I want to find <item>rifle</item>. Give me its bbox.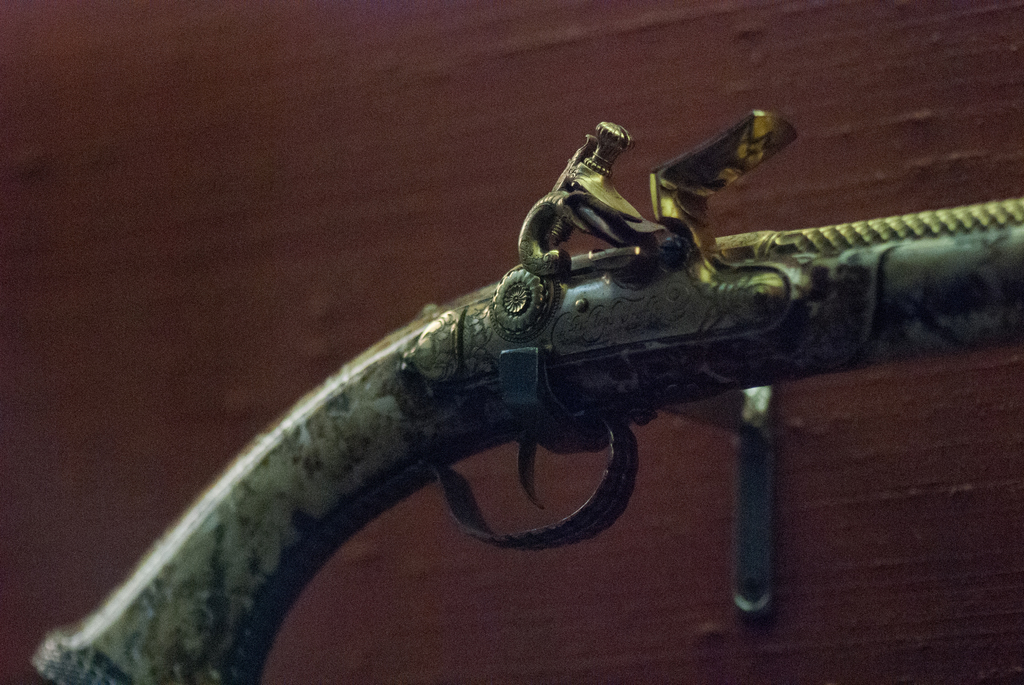
crop(12, 125, 1023, 659).
